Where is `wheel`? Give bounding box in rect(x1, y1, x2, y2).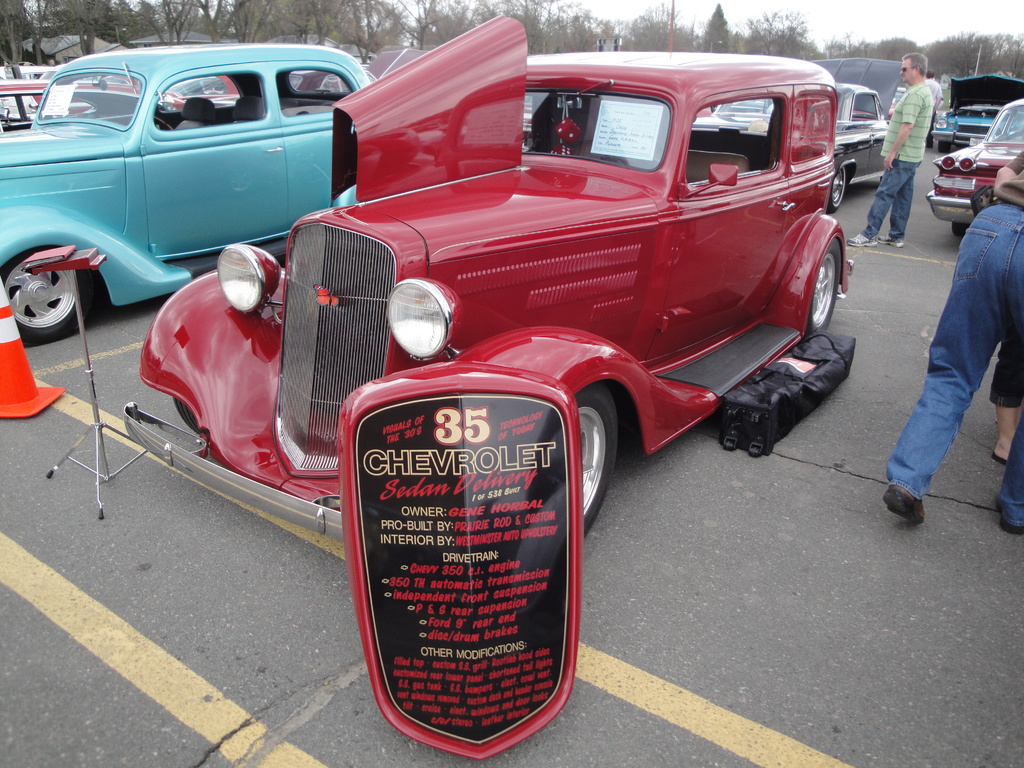
rect(4, 227, 81, 335).
